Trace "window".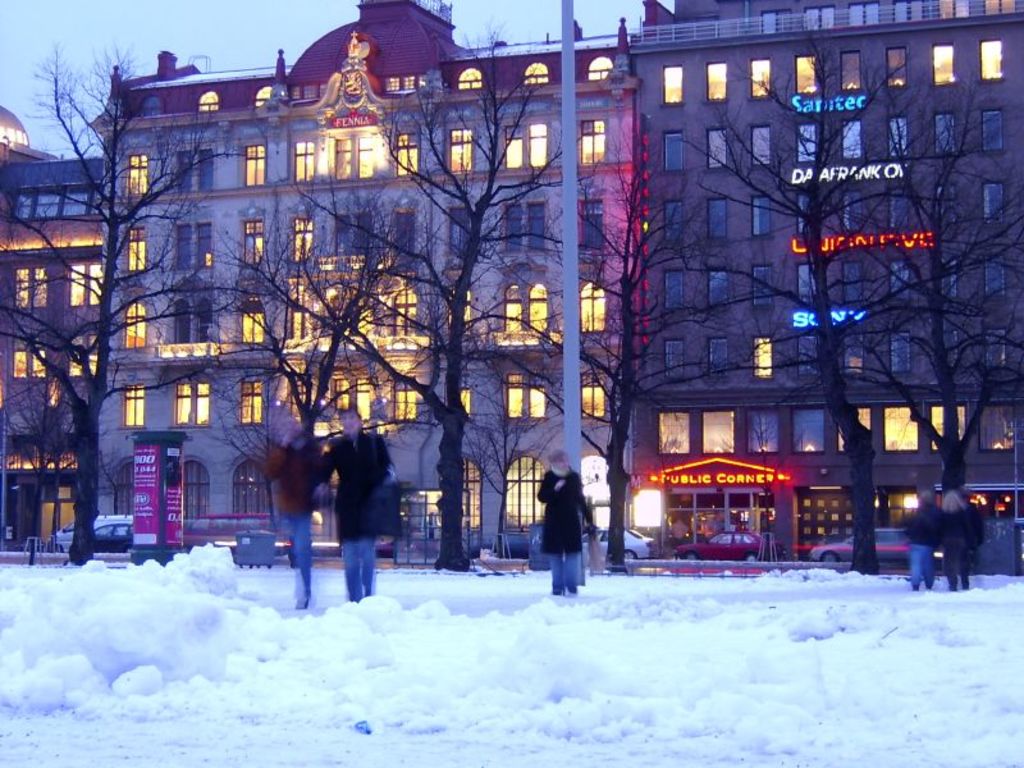
Traced to detection(662, 411, 689, 457).
